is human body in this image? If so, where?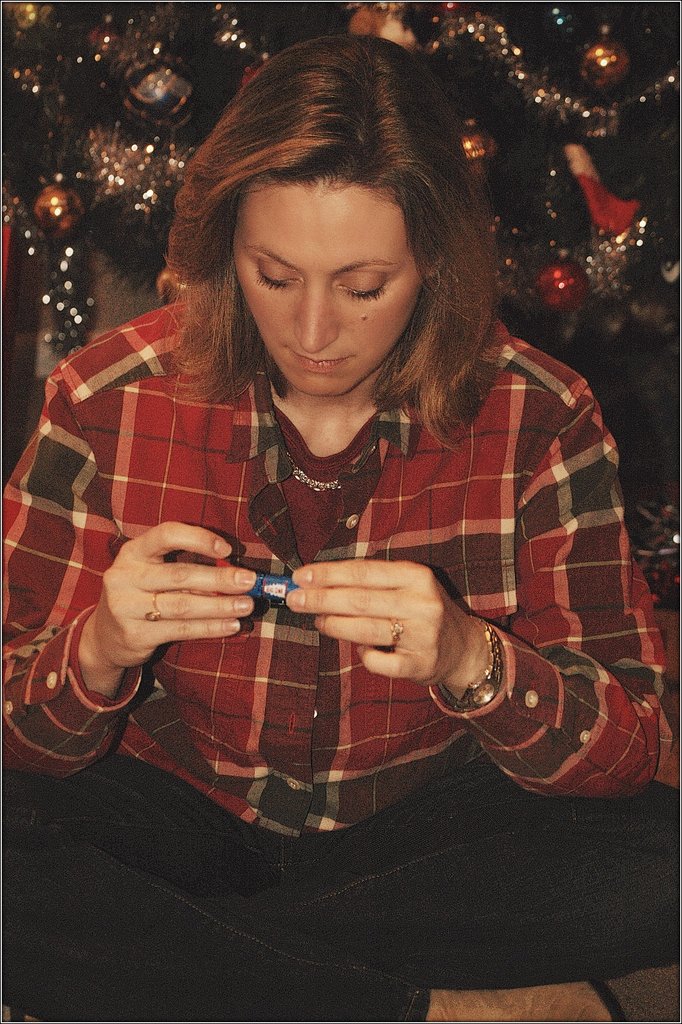
Yes, at (x1=0, y1=31, x2=681, y2=1023).
